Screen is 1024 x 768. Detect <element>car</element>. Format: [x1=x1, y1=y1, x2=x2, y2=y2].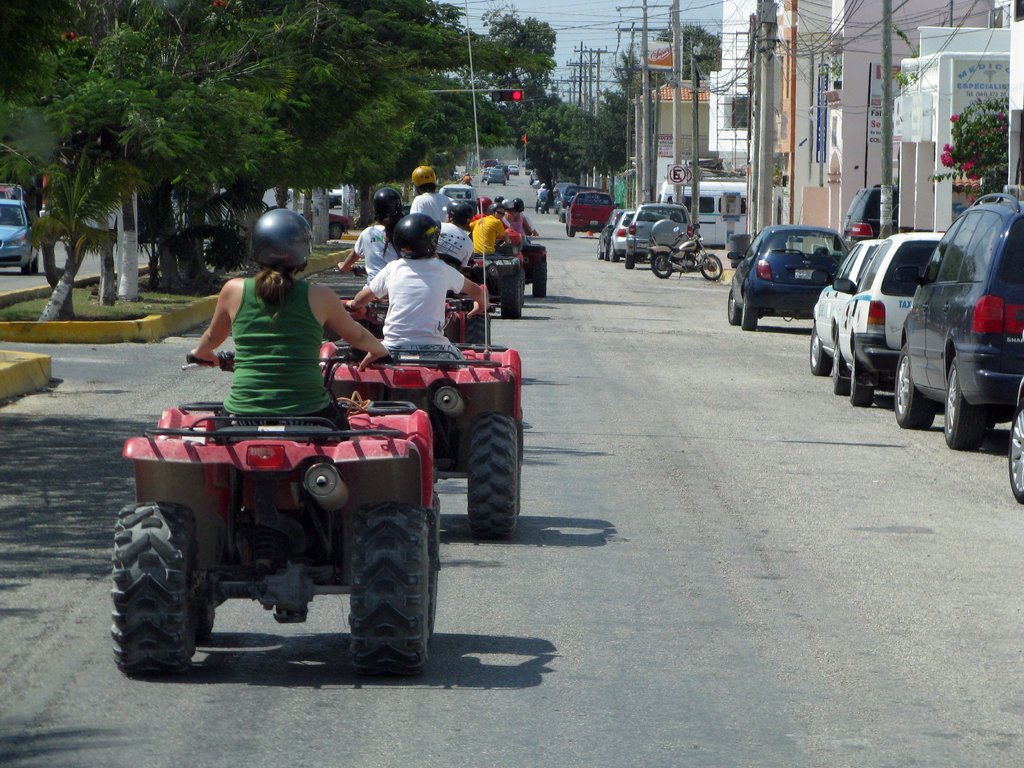
[x1=626, y1=200, x2=695, y2=269].
